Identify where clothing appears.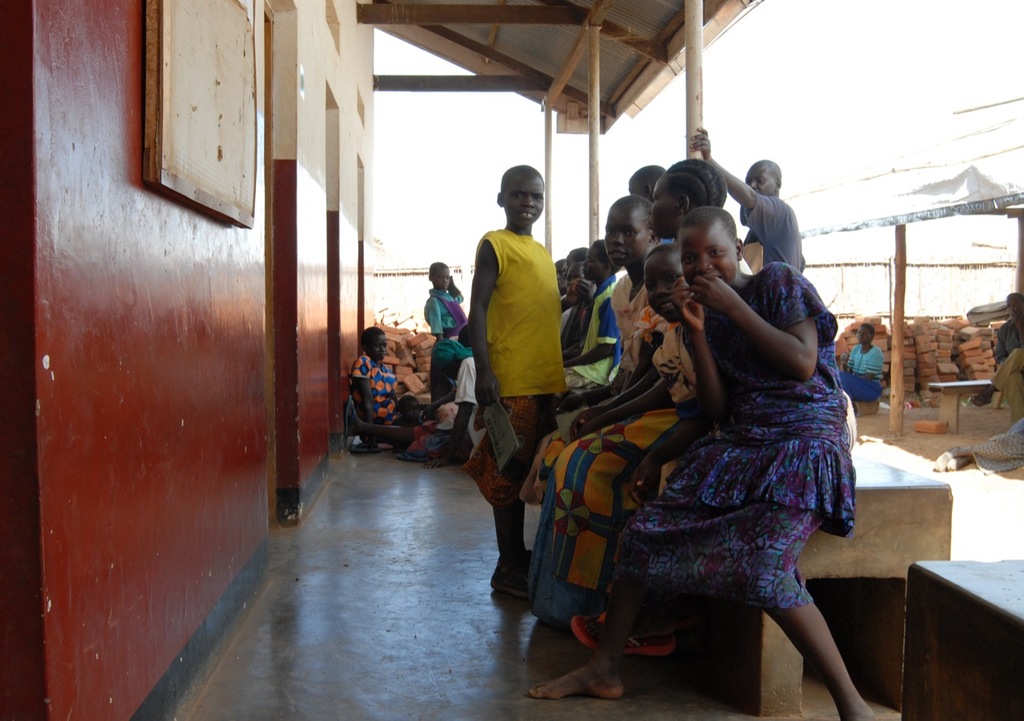
Appears at x1=839, y1=342, x2=887, y2=401.
